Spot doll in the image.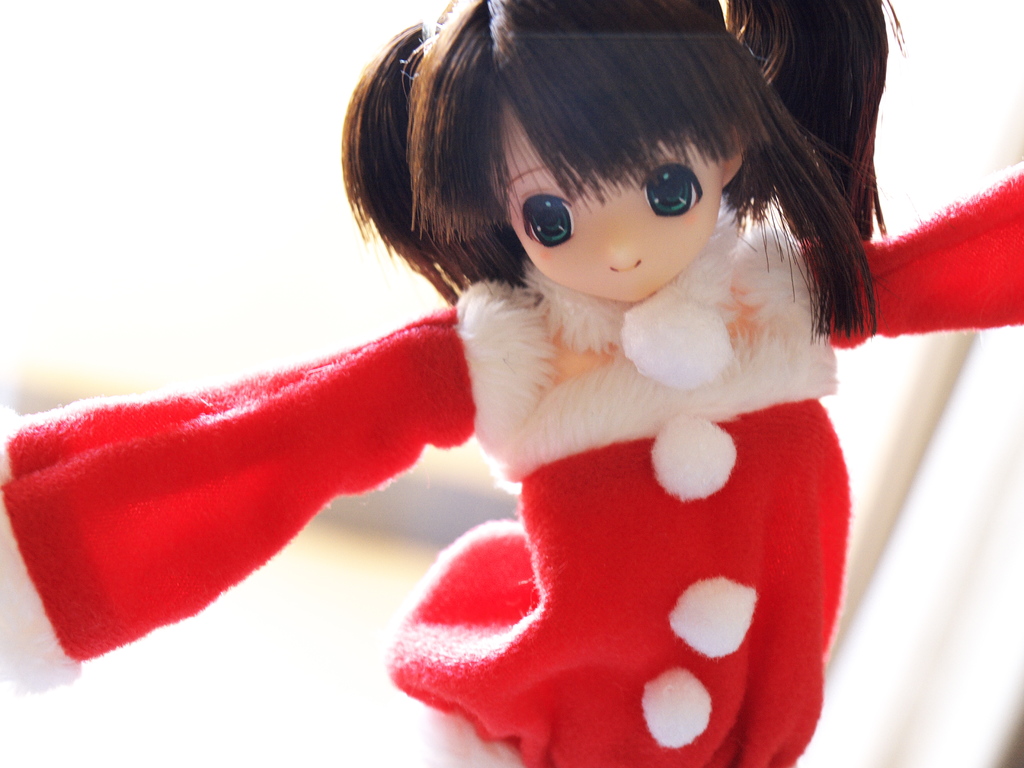
doll found at bbox=[8, 2, 1023, 767].
